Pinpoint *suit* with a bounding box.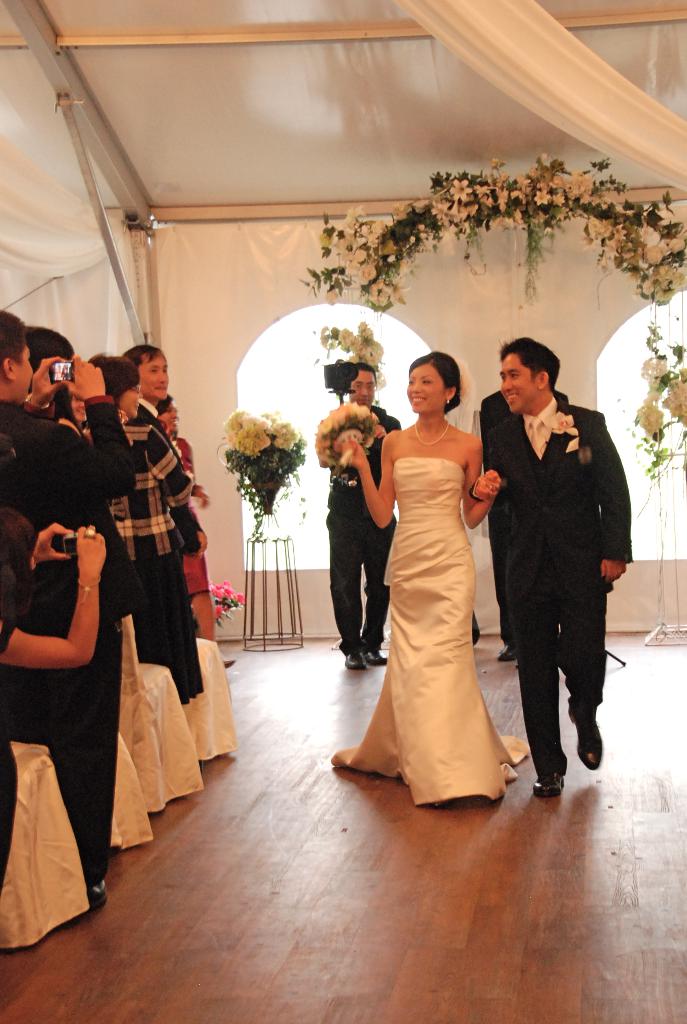
(480, 388, 572, 645).
